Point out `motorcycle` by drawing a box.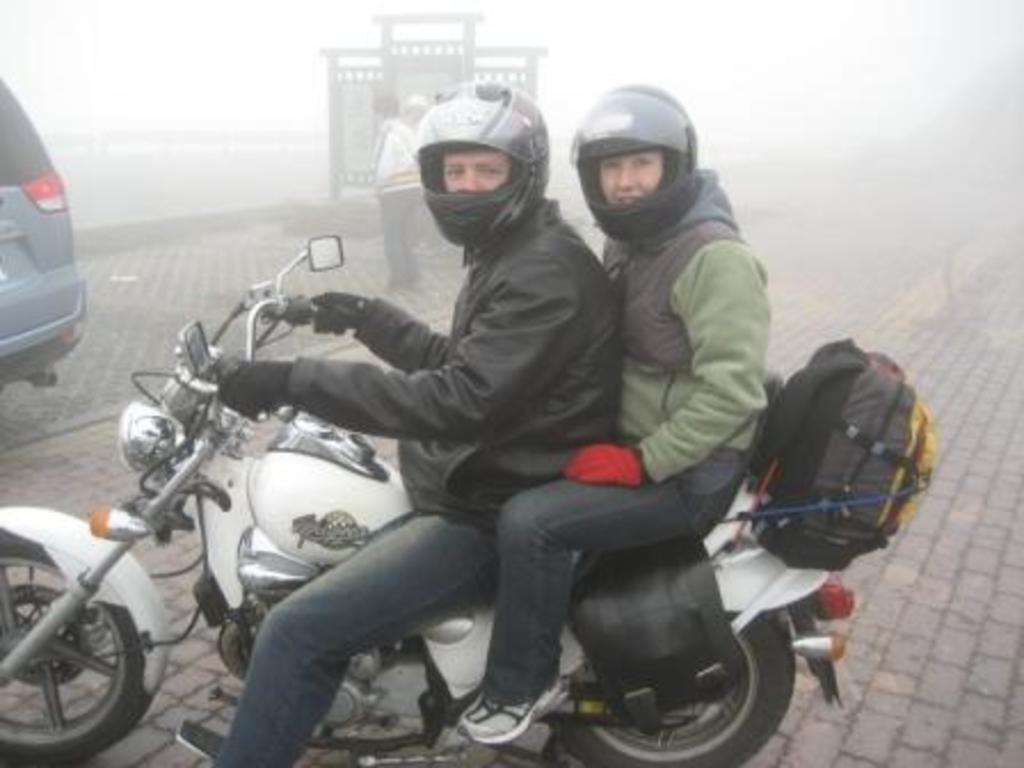
(37,249,942,761).
